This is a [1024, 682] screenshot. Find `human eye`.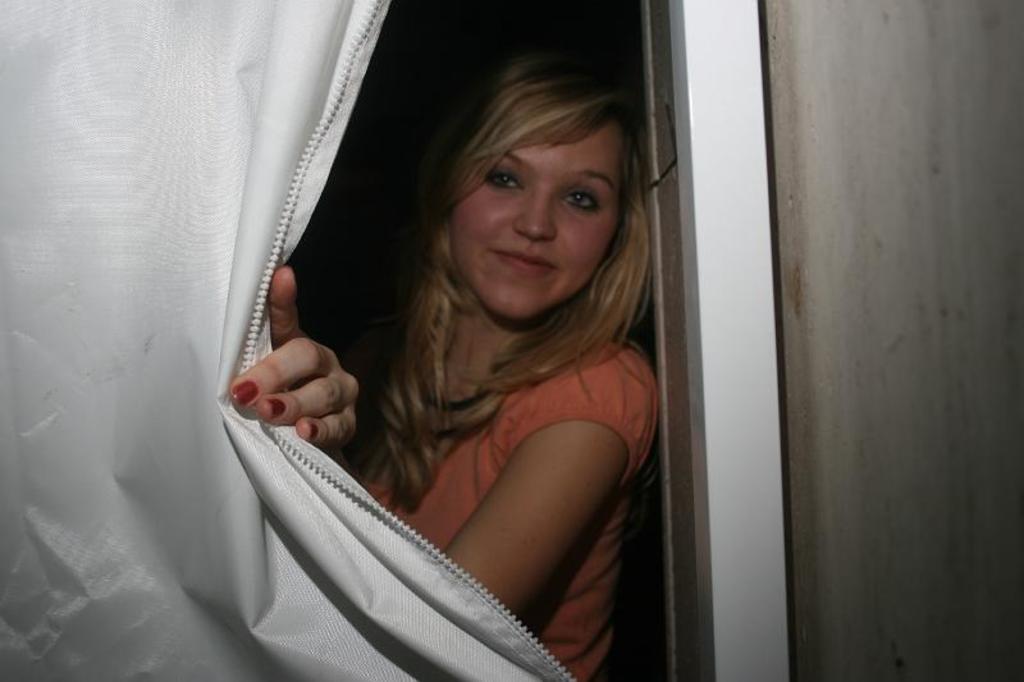
Bounding box: box(564, 186, 600, 212).
